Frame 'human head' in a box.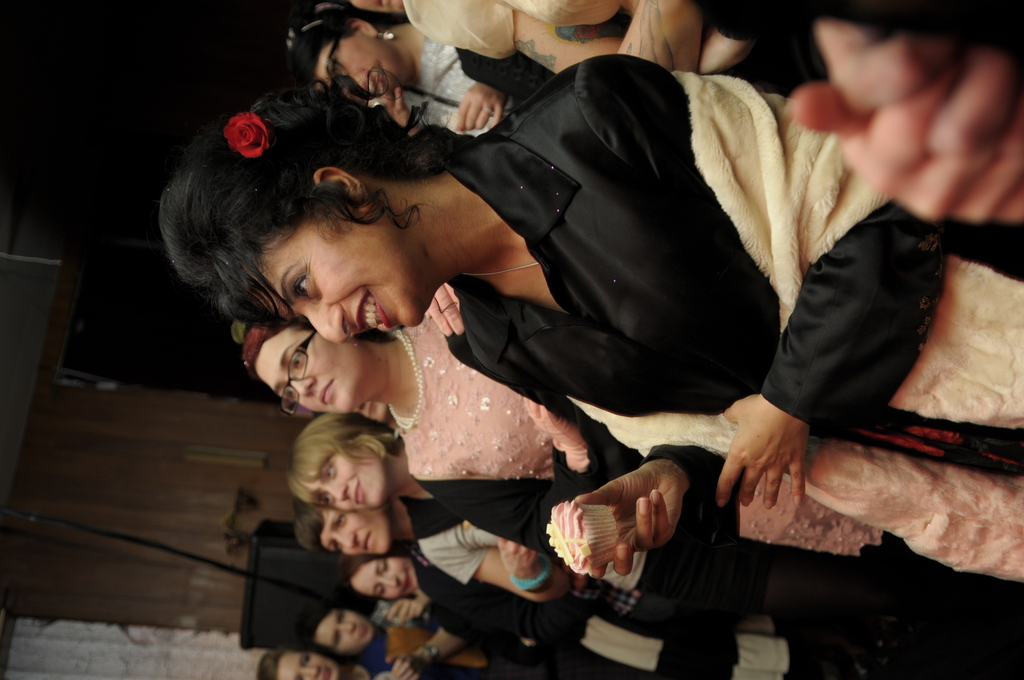
left=285, top=411, right=397, bottom=511.
